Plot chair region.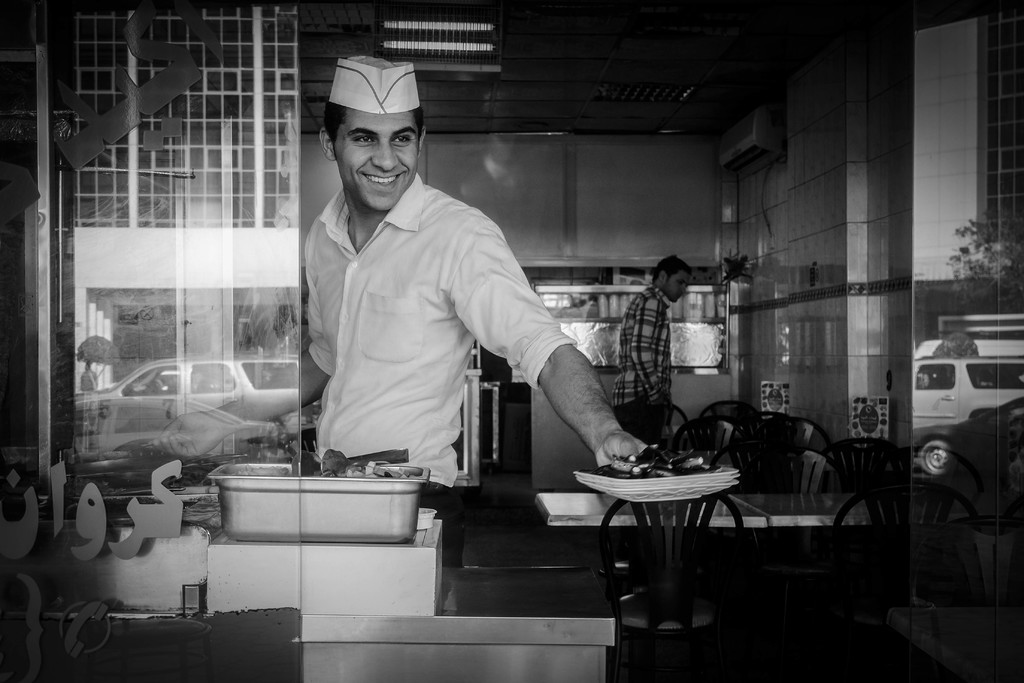
Plotted at [left=829, top=436, right=896, bottom=491].
